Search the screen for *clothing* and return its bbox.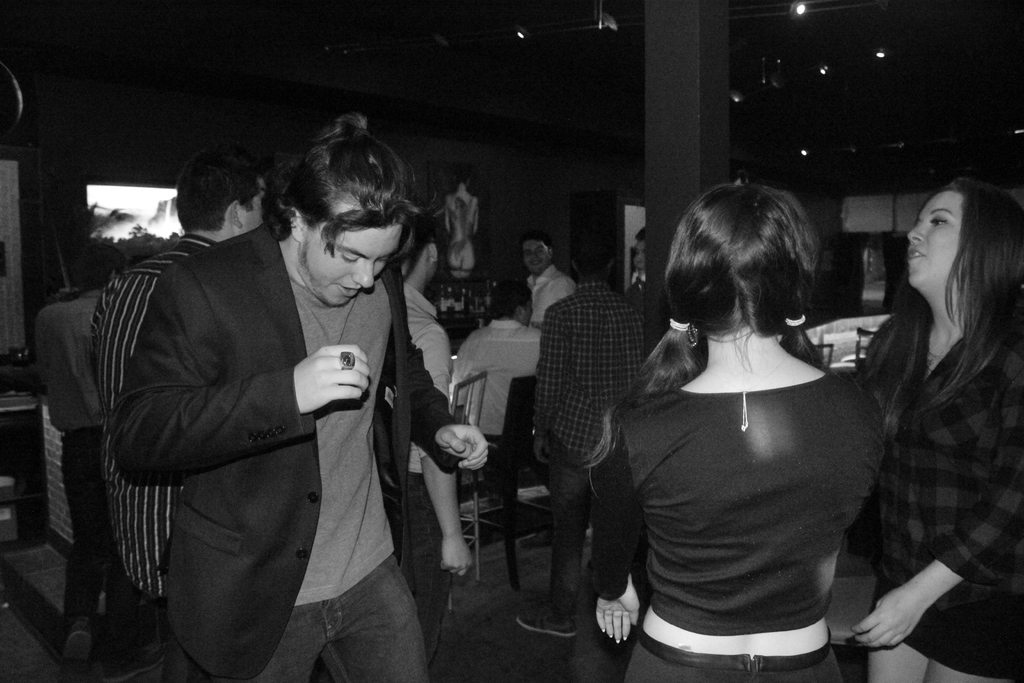
Found: x1=35, y1=295, x2=163, y2=646.
